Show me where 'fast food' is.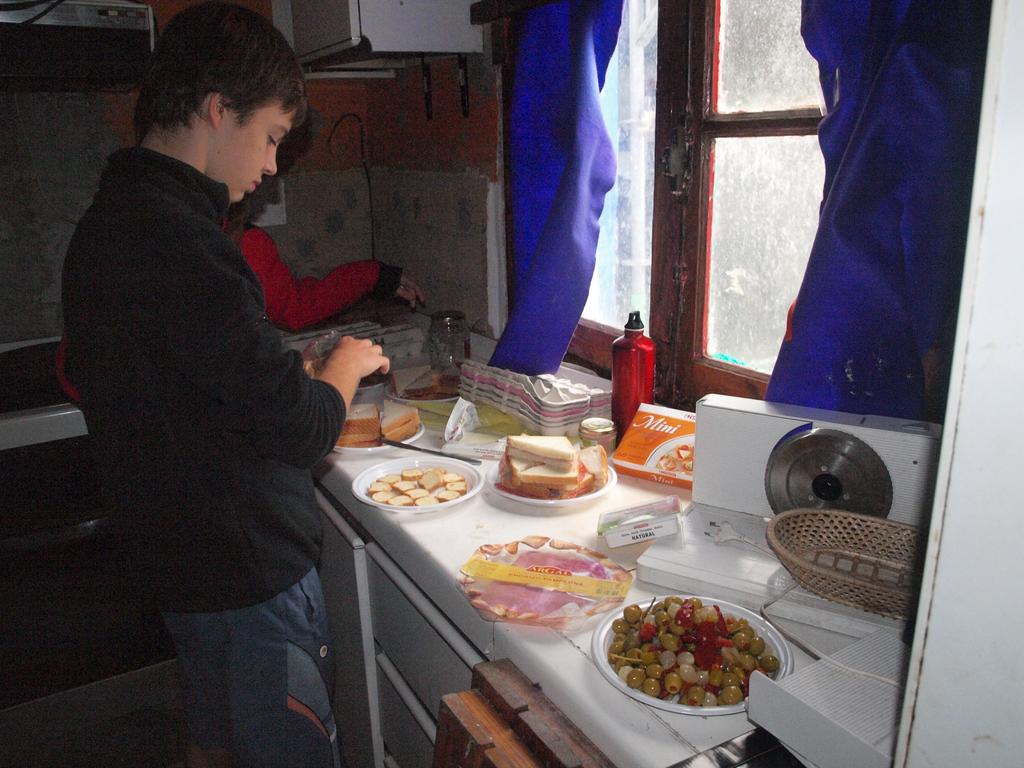
'fast food' is at {"left": 657, "top": 446, "right": 694, "bottom": 477}.
